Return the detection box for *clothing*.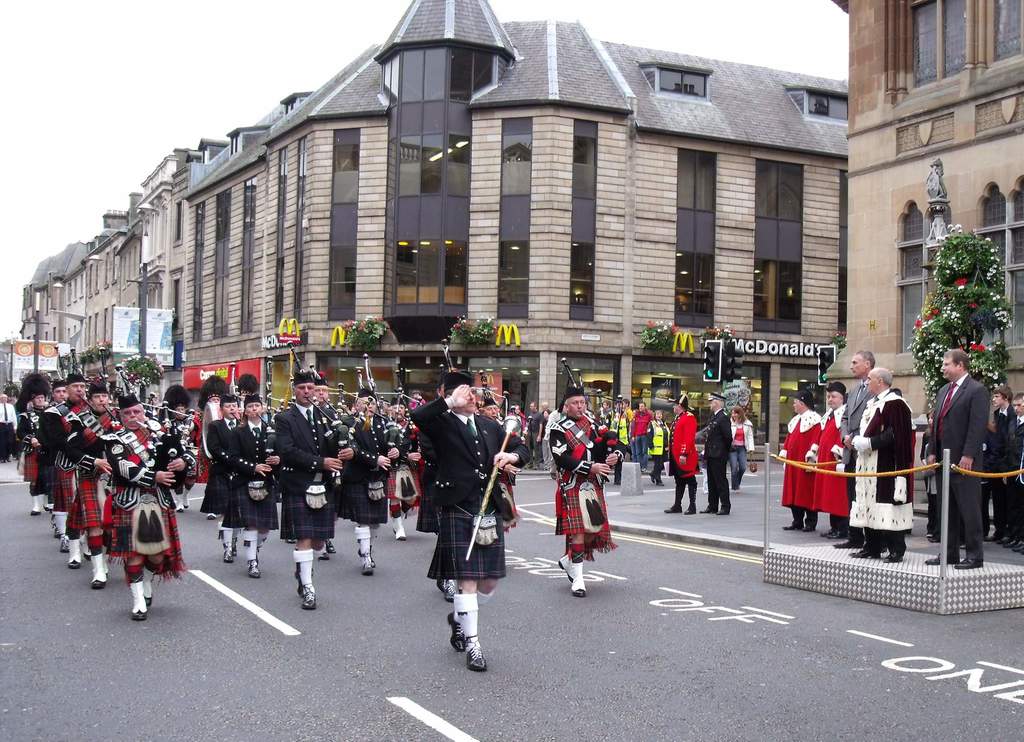
detection(1005, 420, 1023, 532).
